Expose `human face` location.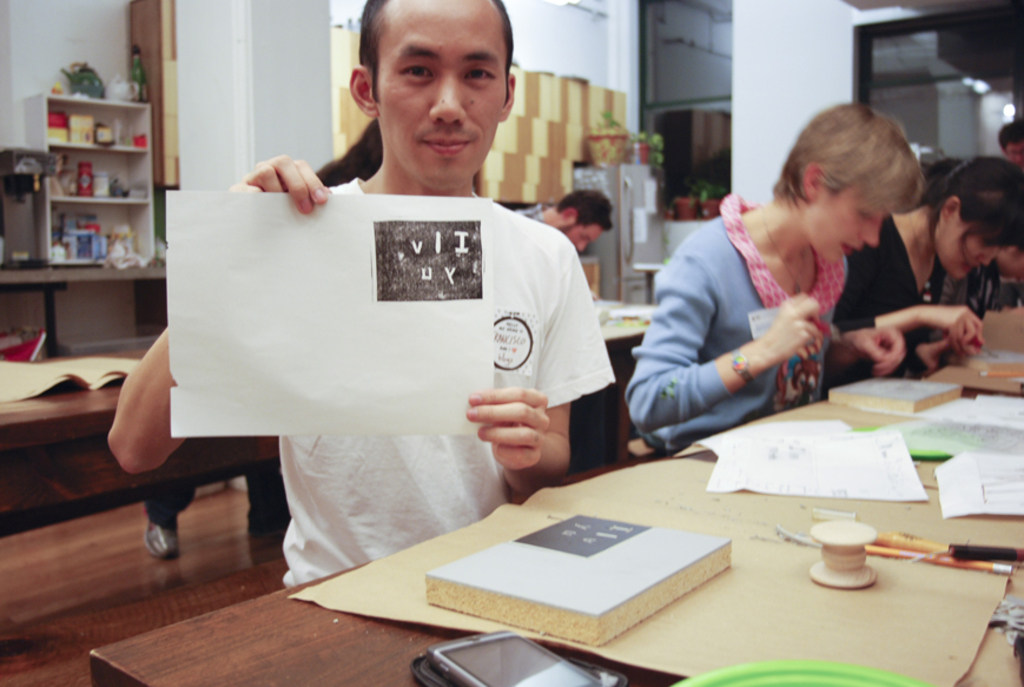
Exposed at bbox=(550, 216, 609, 253).
